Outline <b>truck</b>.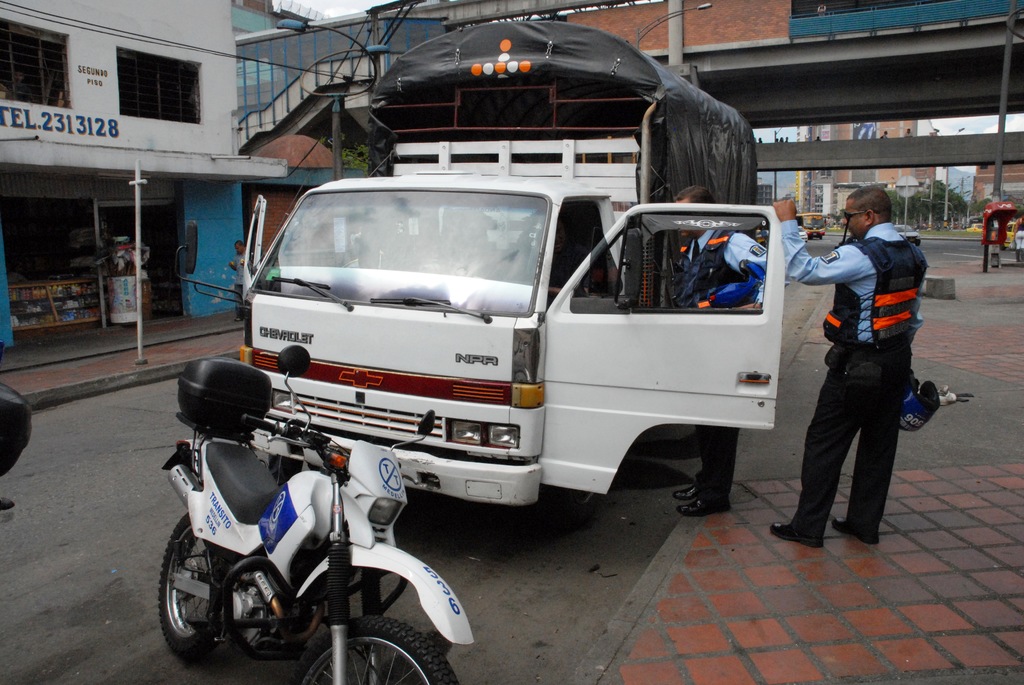
Outline: (x1=170, y1=17, x2=781, y2=552).
